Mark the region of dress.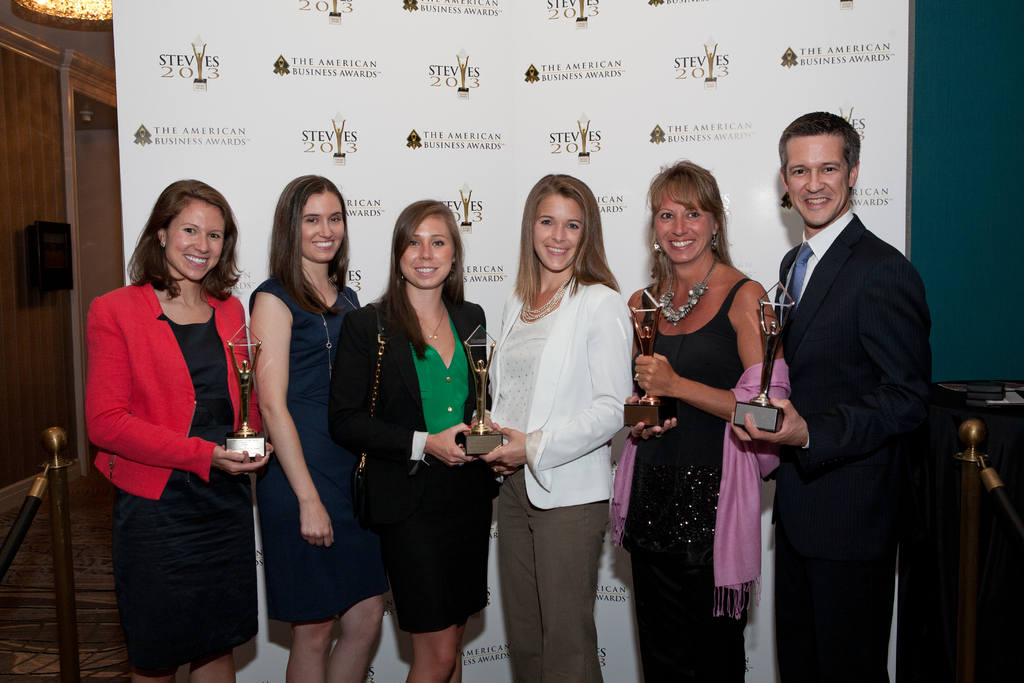
Region: bbox=[250, 280, 386, 625].
